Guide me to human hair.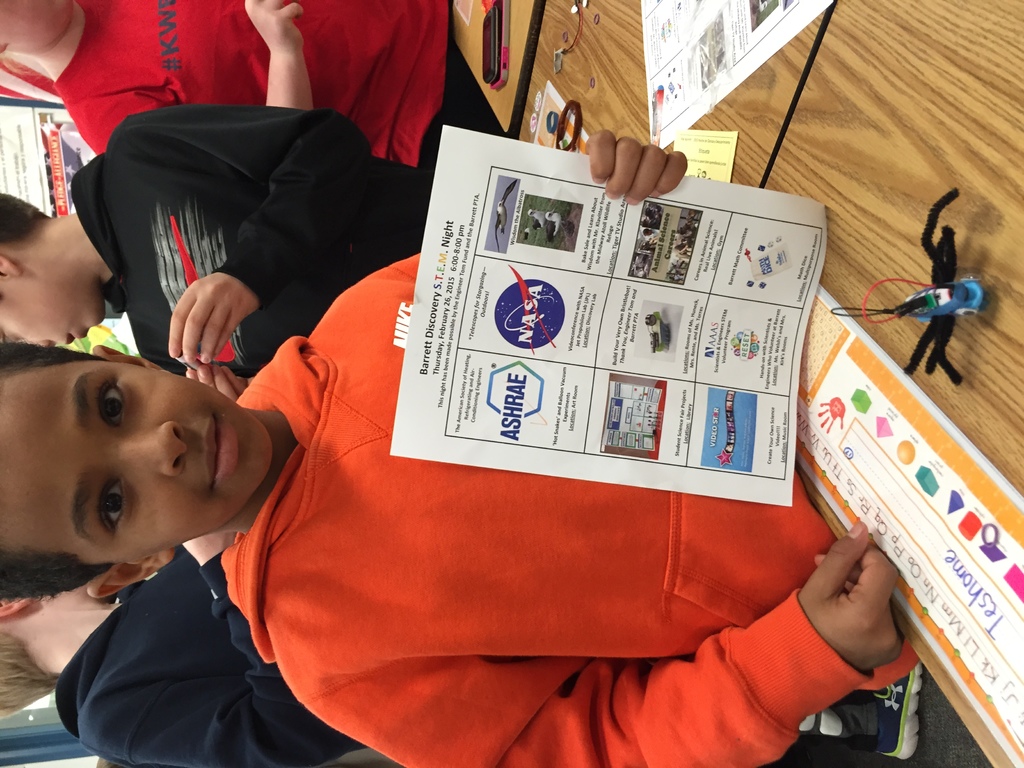
Guidance: BBox(0, 631, 68, 729).
